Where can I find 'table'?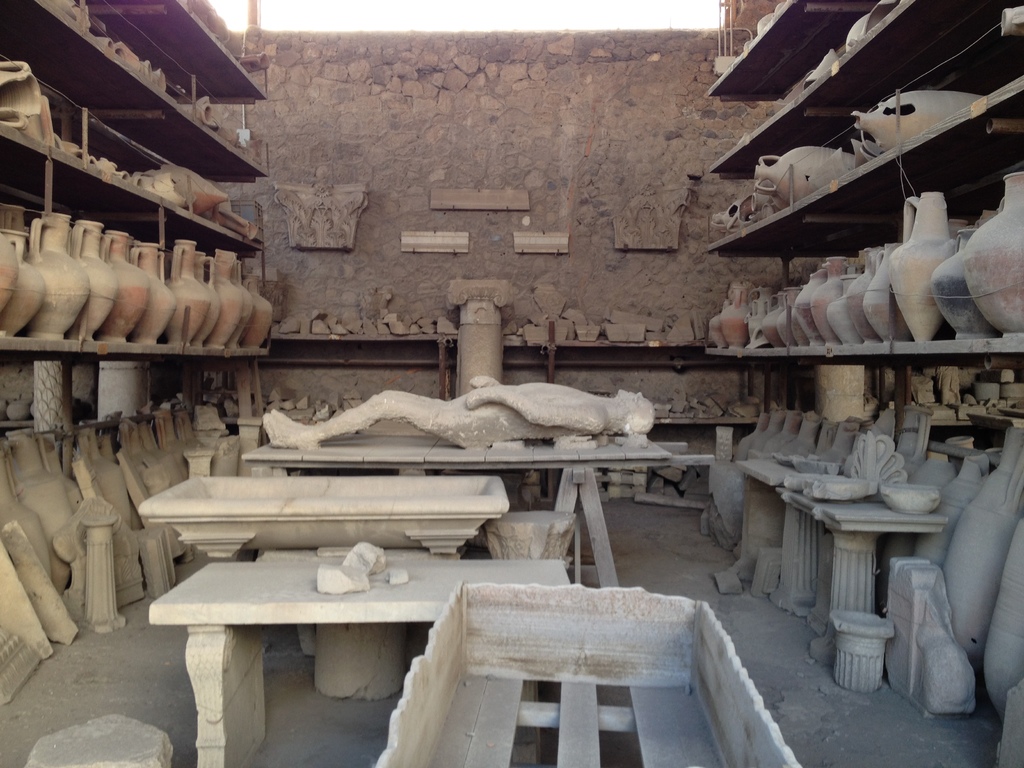
You can find it at pyautogui.locateOnScreen(144, 554, 567, 767).
